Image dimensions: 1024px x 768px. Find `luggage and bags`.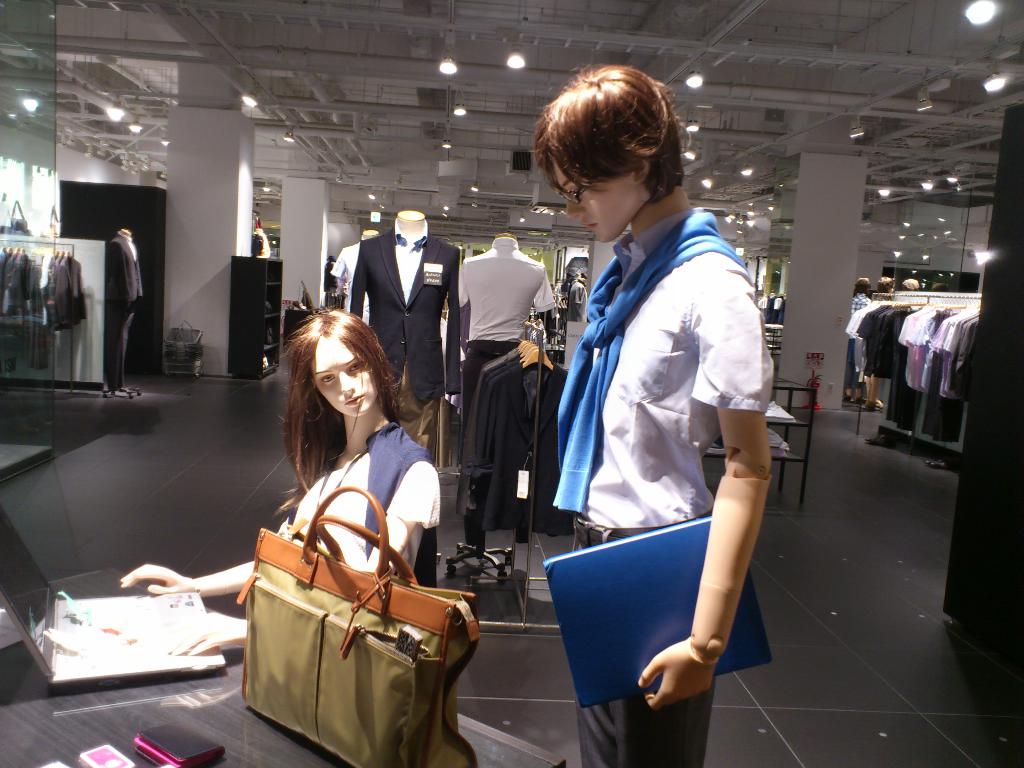
pyautogui.locateOnScreen(235, 486, 471, 767).
